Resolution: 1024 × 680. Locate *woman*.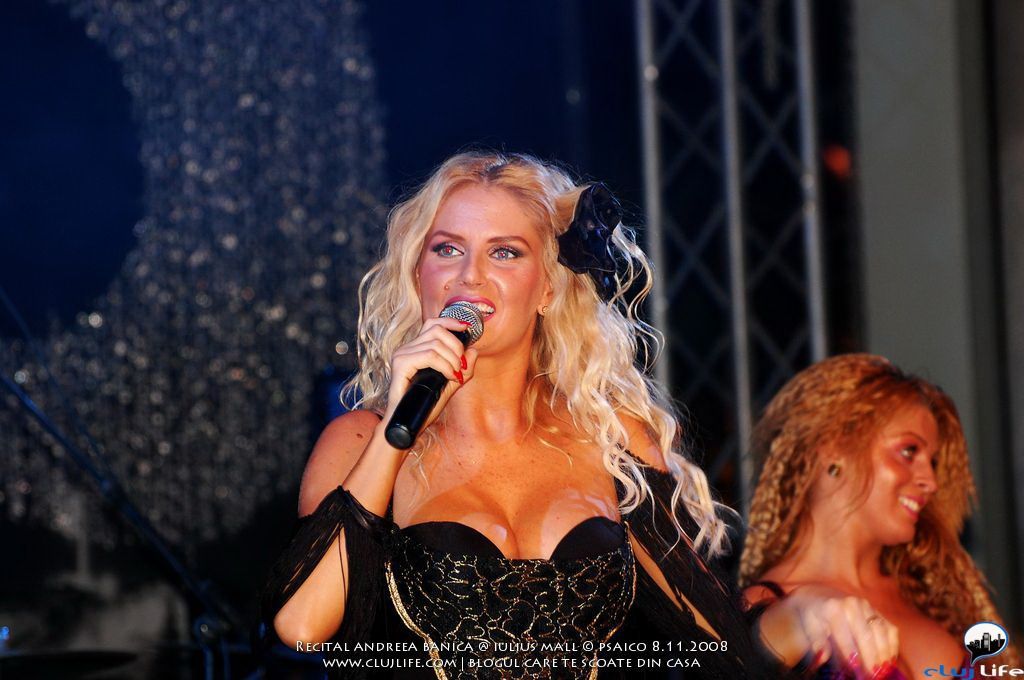
box=[213, 108, 812, 679].
